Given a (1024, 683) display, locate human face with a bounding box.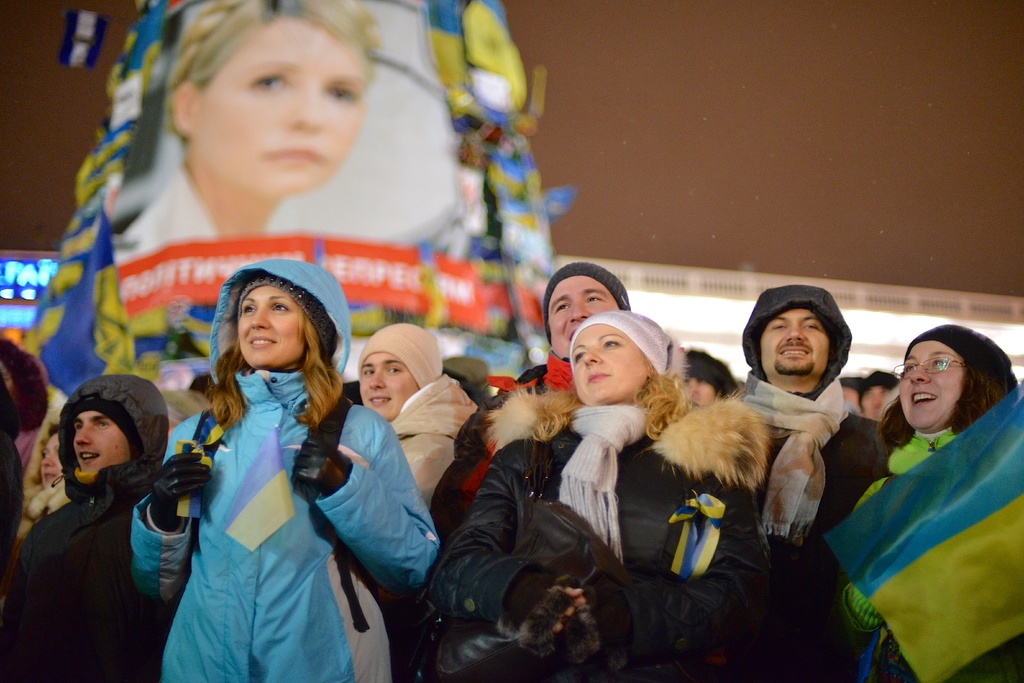
Located: 550 277 618 356.
